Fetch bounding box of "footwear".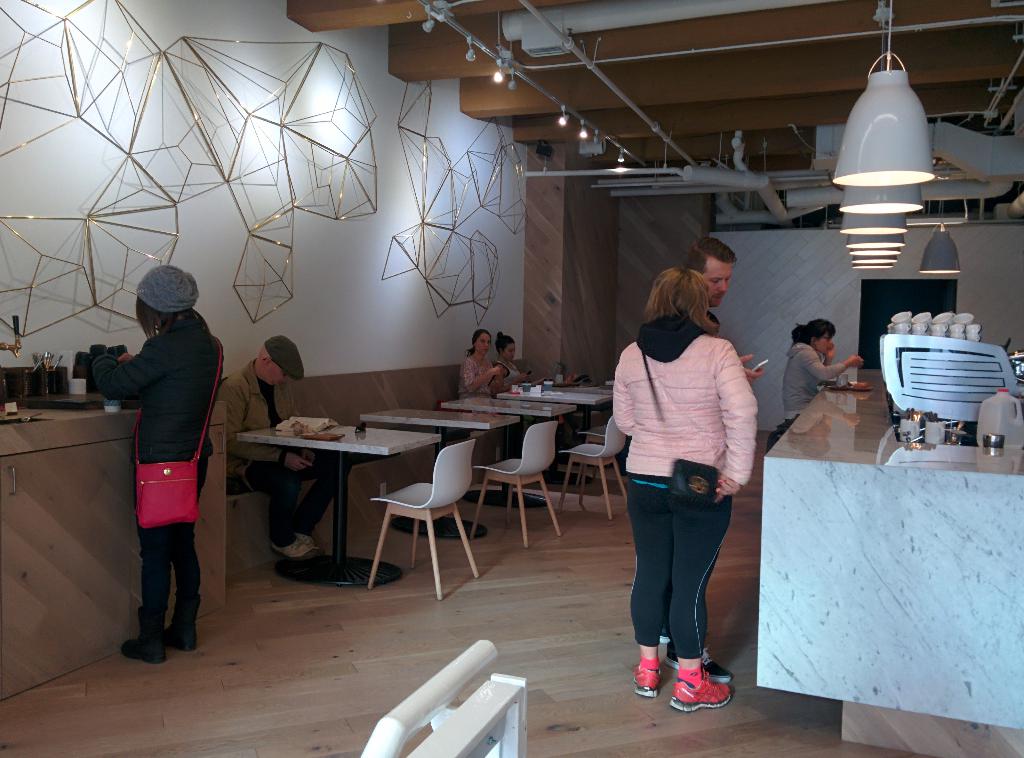
Bbox: bbox(630, 655, 659, 697).
